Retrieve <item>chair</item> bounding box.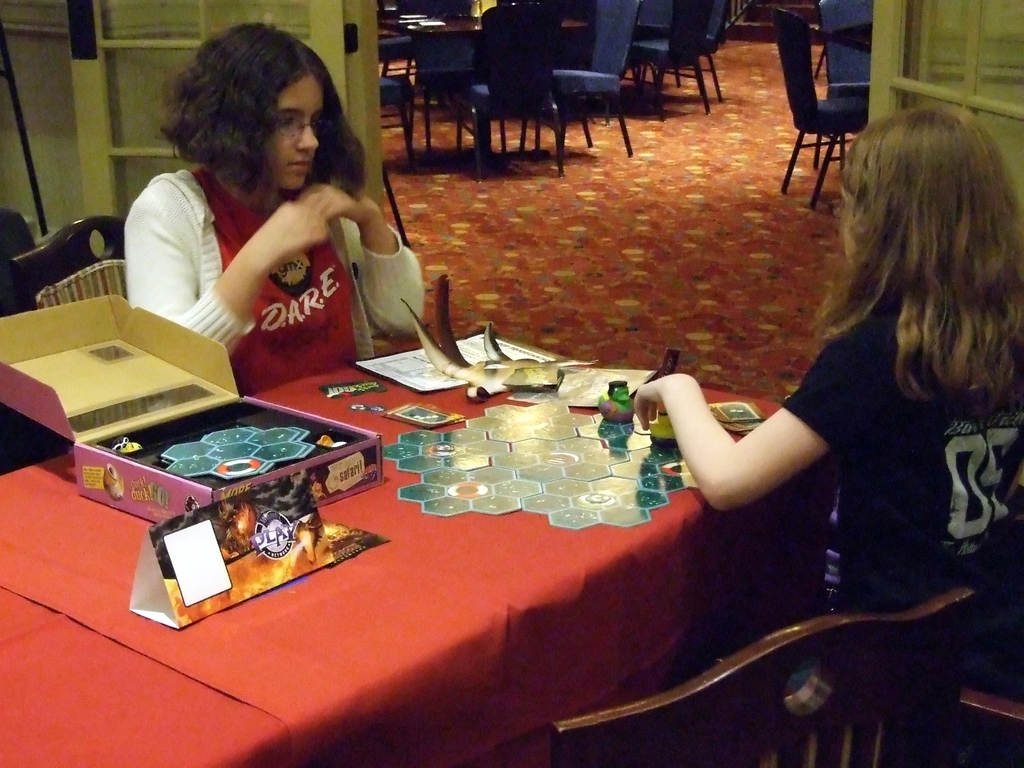
Bounding box: 612:0:710:122.
